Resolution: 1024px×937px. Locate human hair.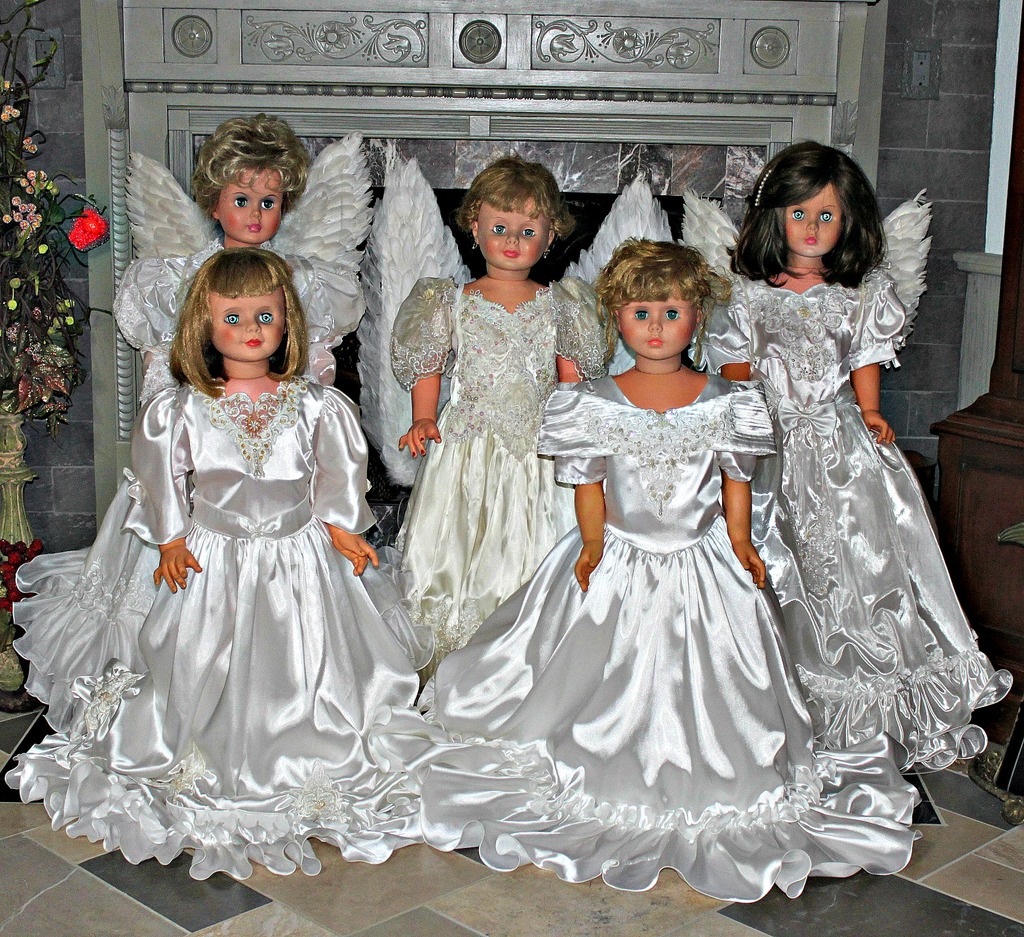
{"x1": 596, "y1": 232, "x2": 737, "y2": 362}.
